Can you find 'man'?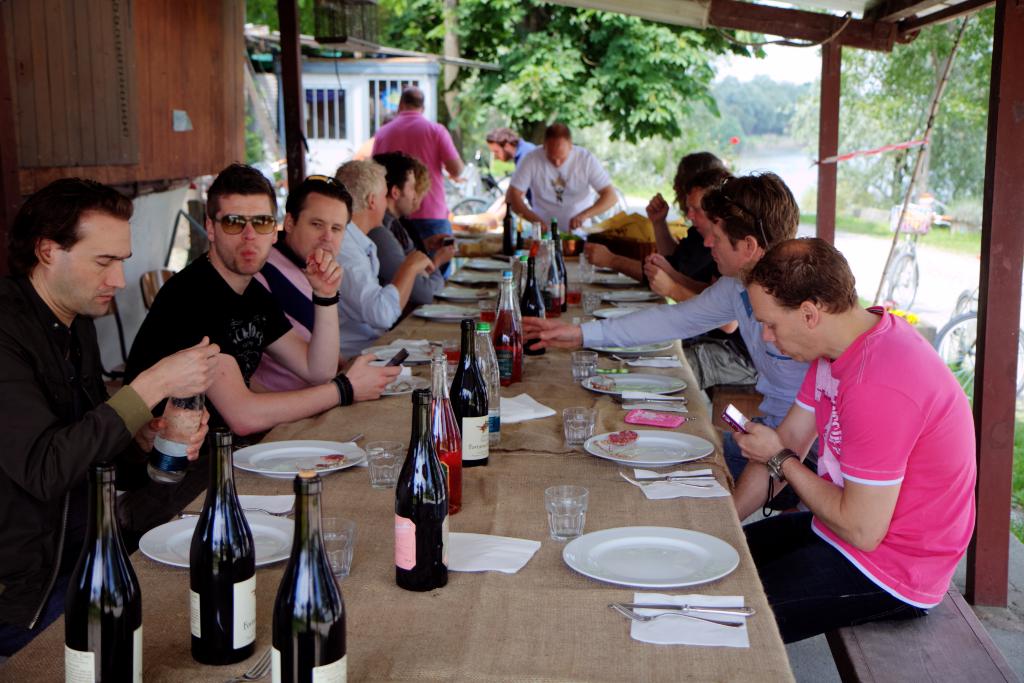
Yes, bounding box: (left=505, top=122, right=616, bottom=241).
